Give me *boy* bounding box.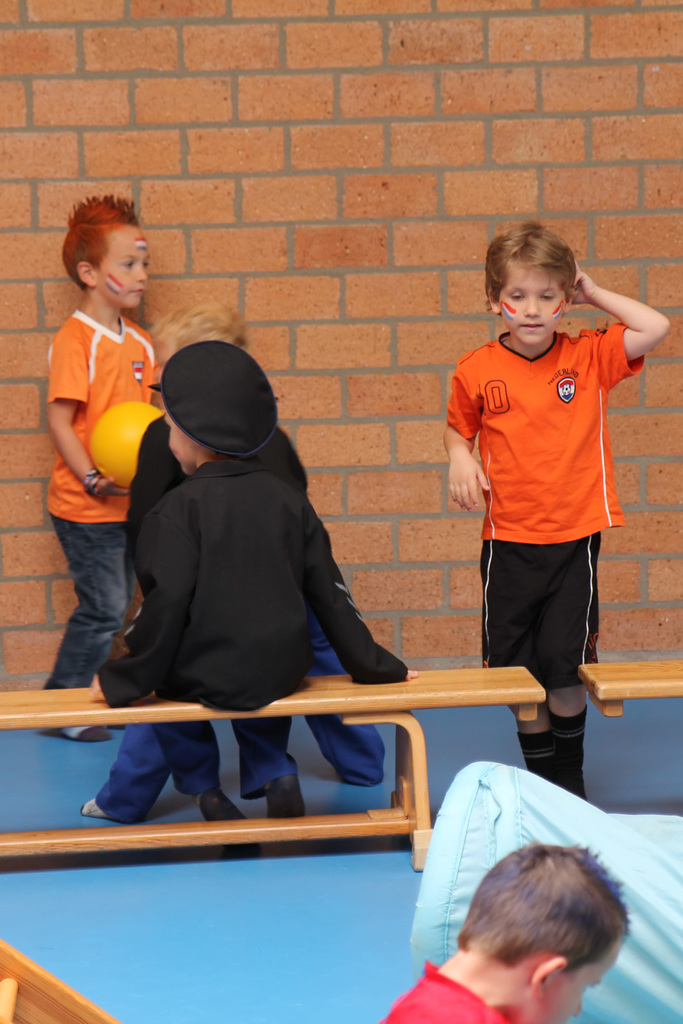
crop(41, 196, 170, 748).
